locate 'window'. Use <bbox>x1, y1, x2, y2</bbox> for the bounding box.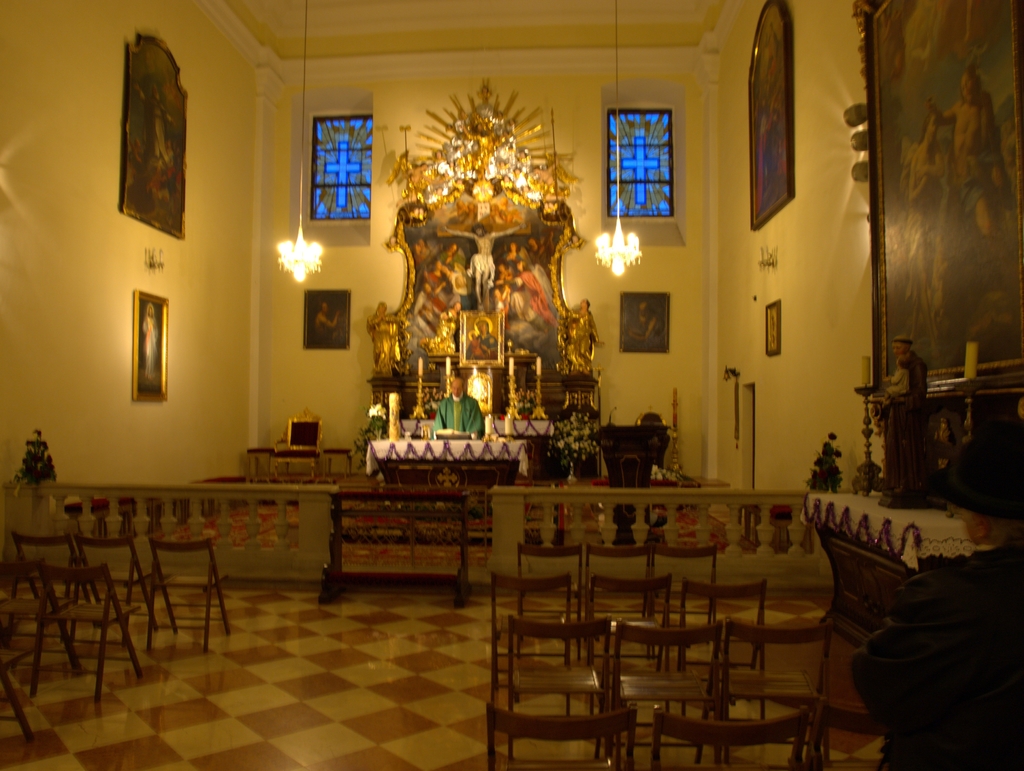
<bbox>607, 106, 675, 220</bbox>.
